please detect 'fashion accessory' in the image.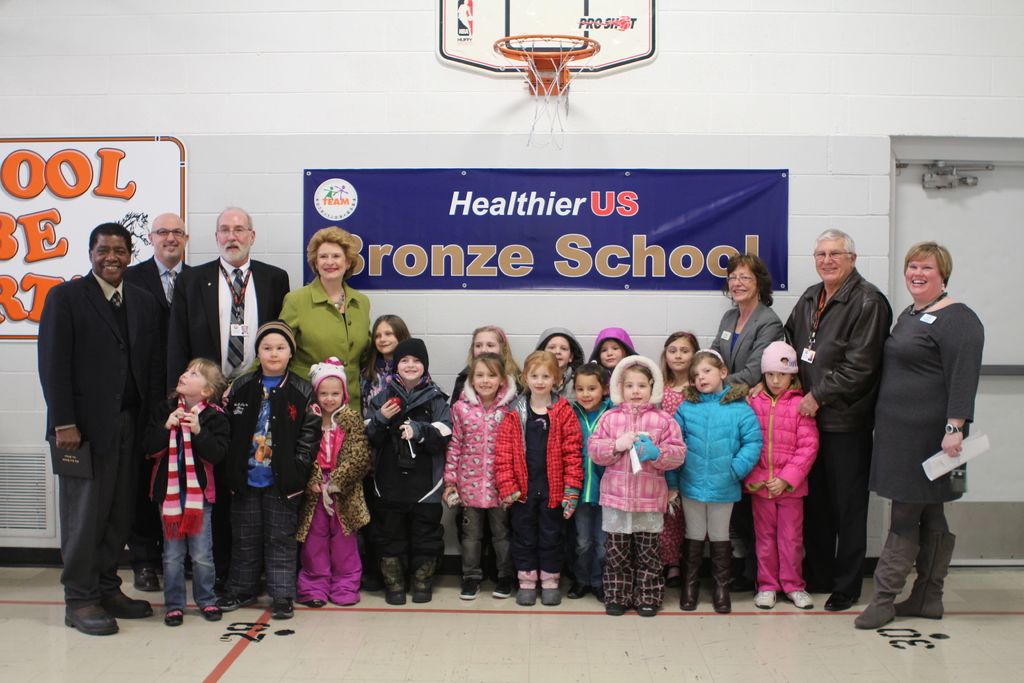
[783,589,815,609].
